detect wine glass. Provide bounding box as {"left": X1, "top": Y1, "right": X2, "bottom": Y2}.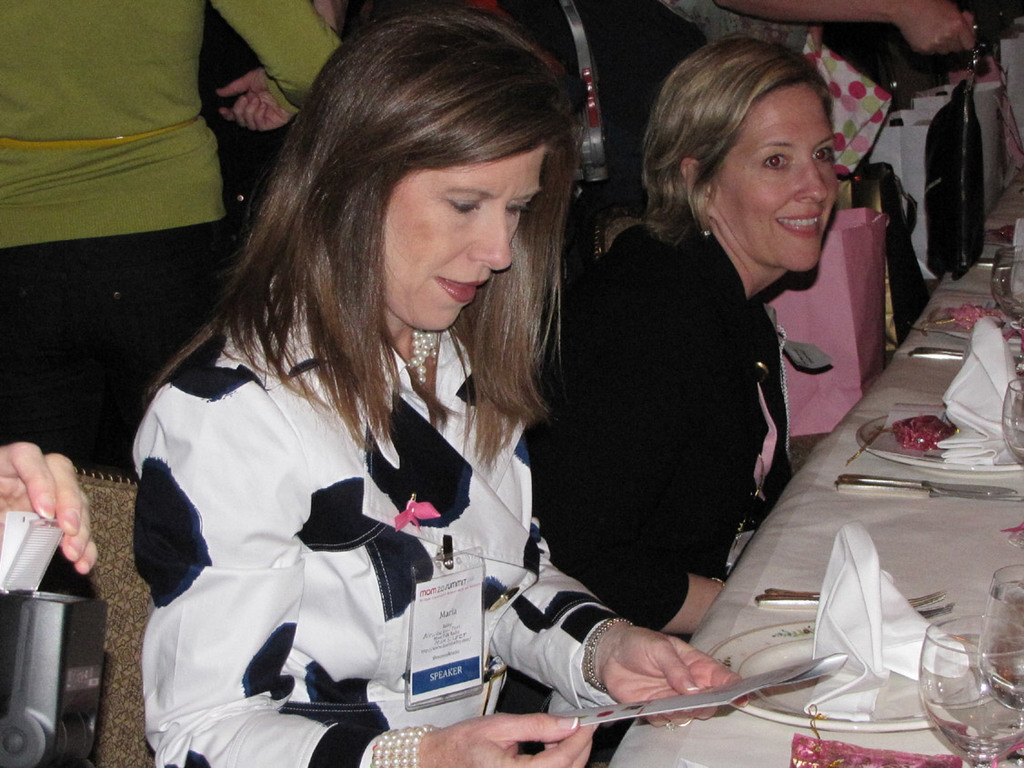
{"left": 916, "top": 613, "right": 1023, "bottom": 767}.
